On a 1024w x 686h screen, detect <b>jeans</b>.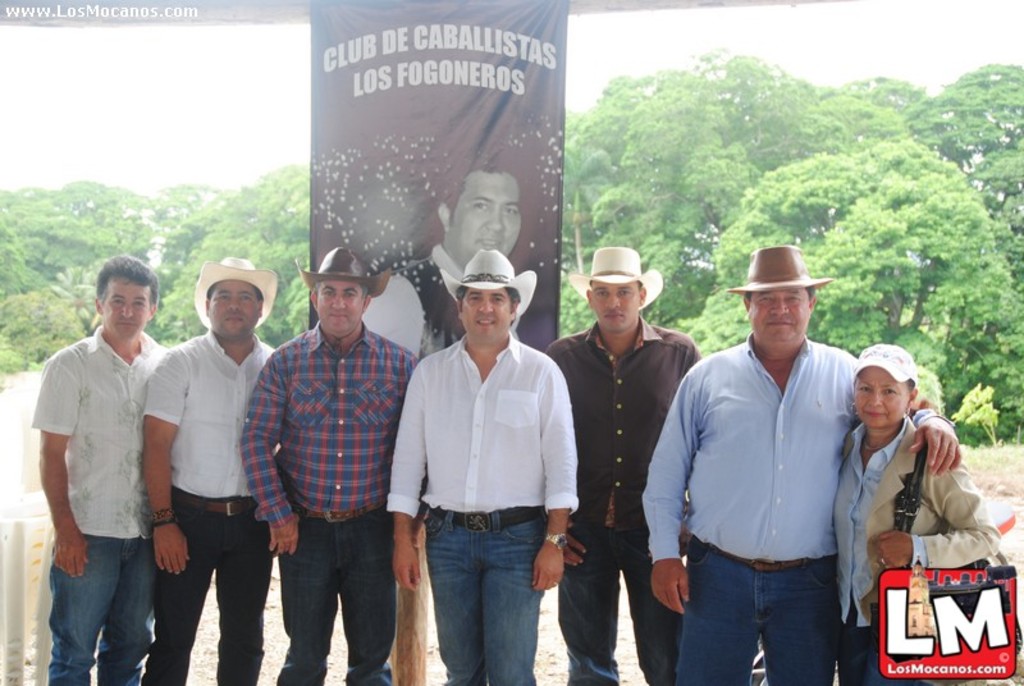
Rect(672, 536, 832, 685).
